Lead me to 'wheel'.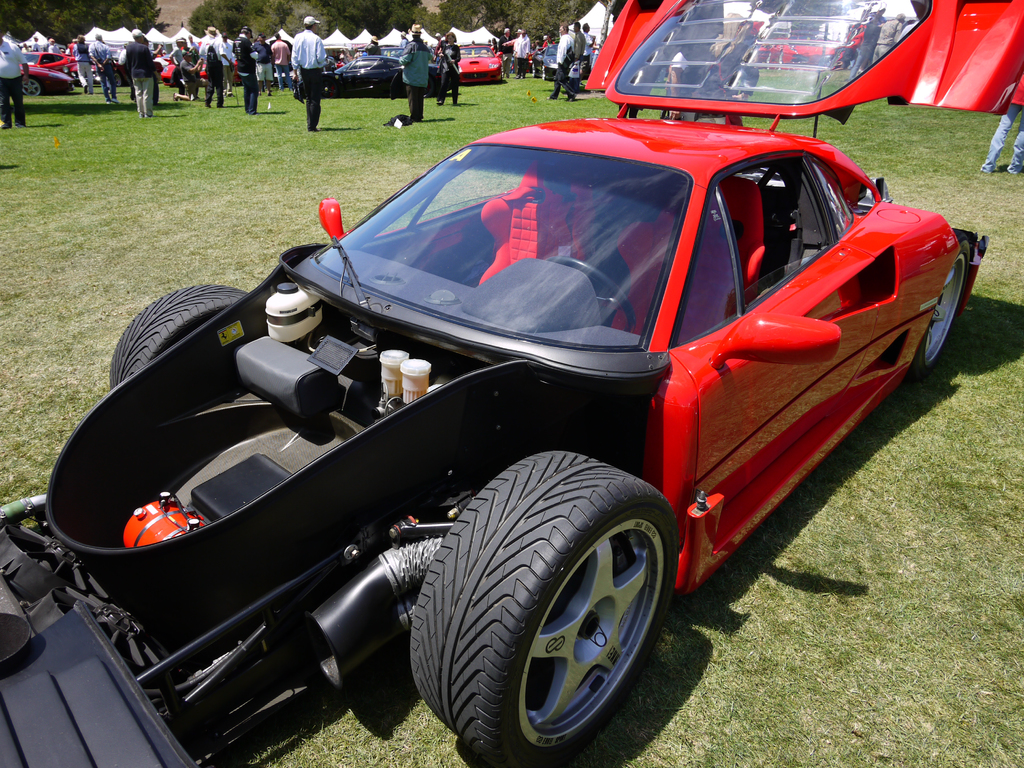
Lead to box=[22, 77, 45, 99].
